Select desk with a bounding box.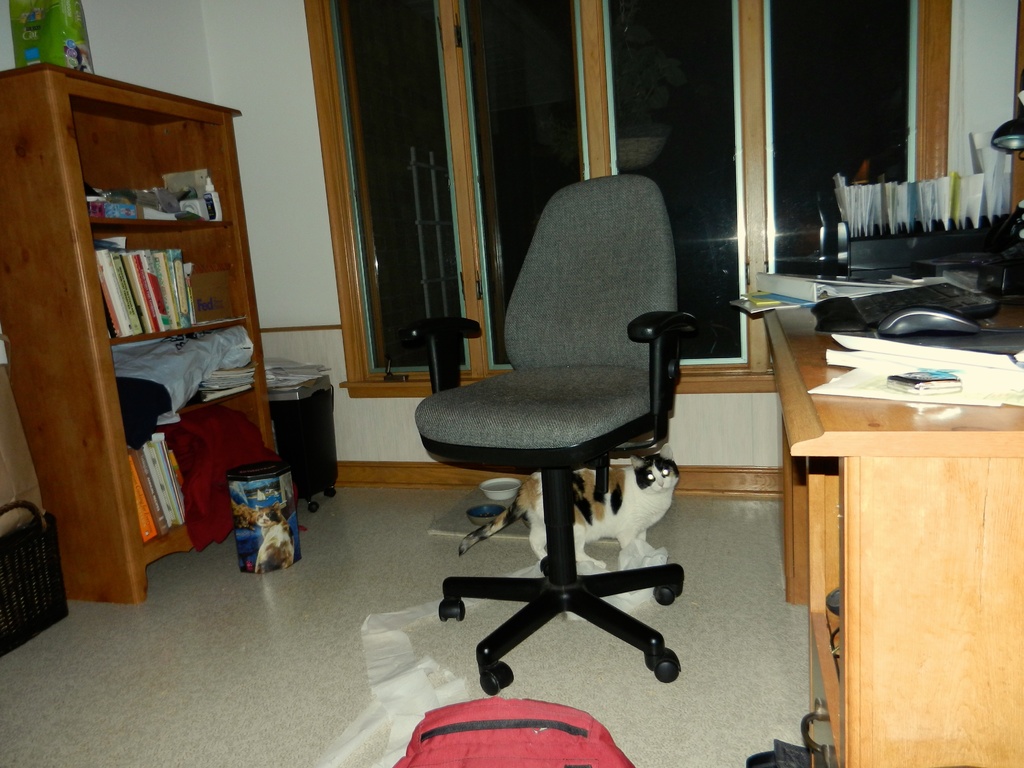
BBox(750, 280, 1017, 751).
